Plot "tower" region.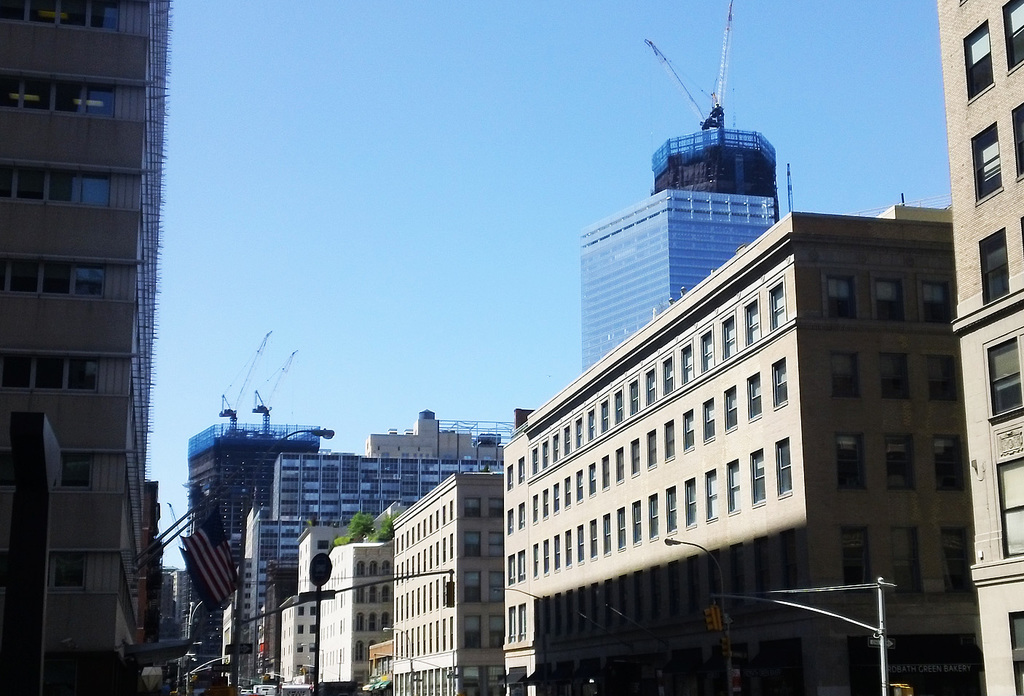
Plotted at [937,0,1023,695].
